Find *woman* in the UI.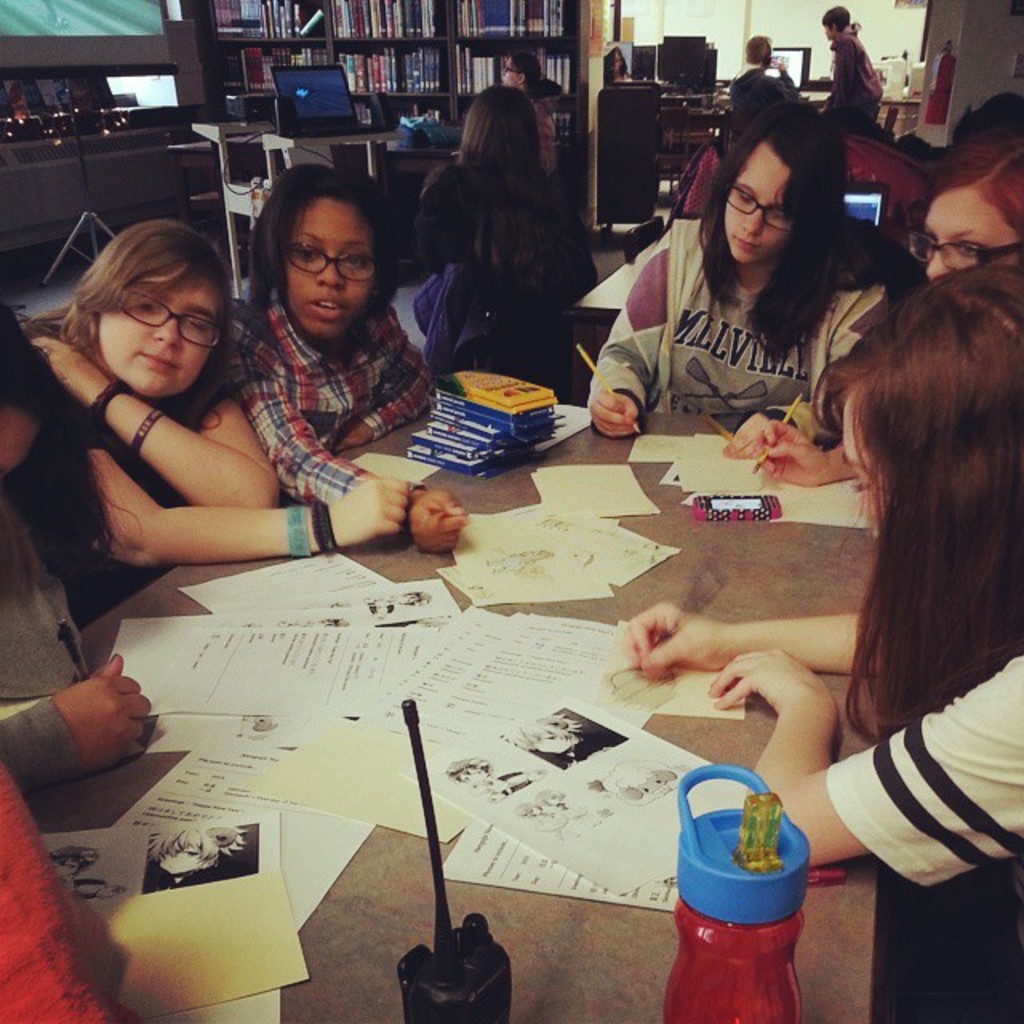
UI element at select_region(6, 214, 424, 570).
